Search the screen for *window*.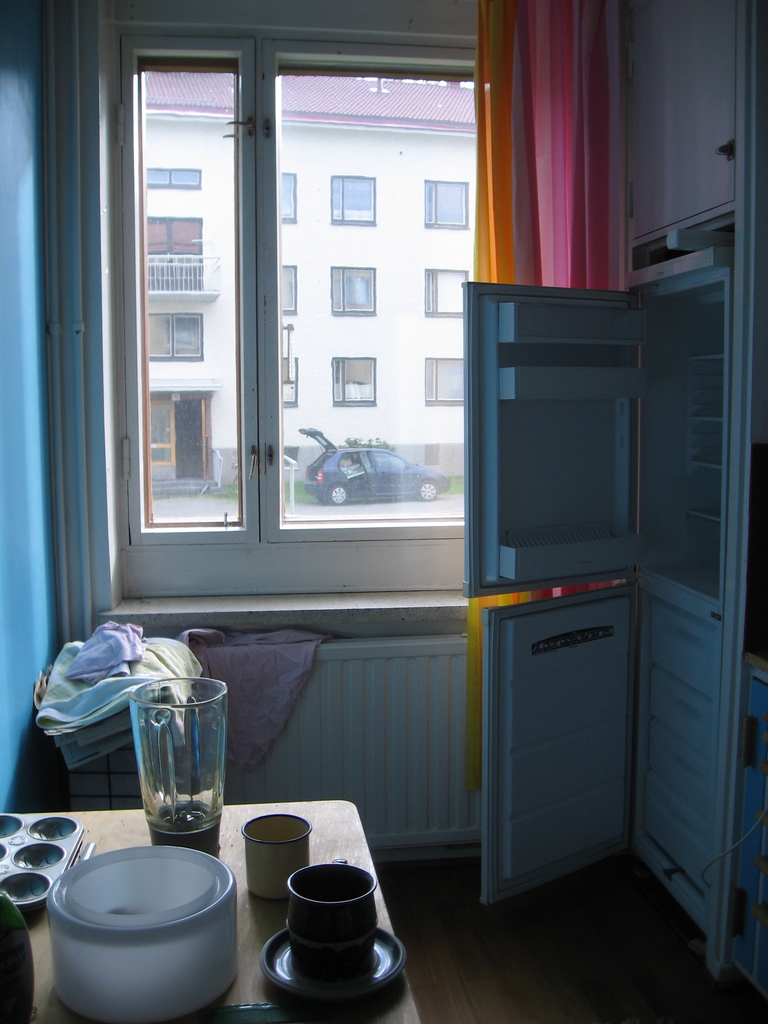
Found at x1=148, y1=164, x2=200, y2=183.
